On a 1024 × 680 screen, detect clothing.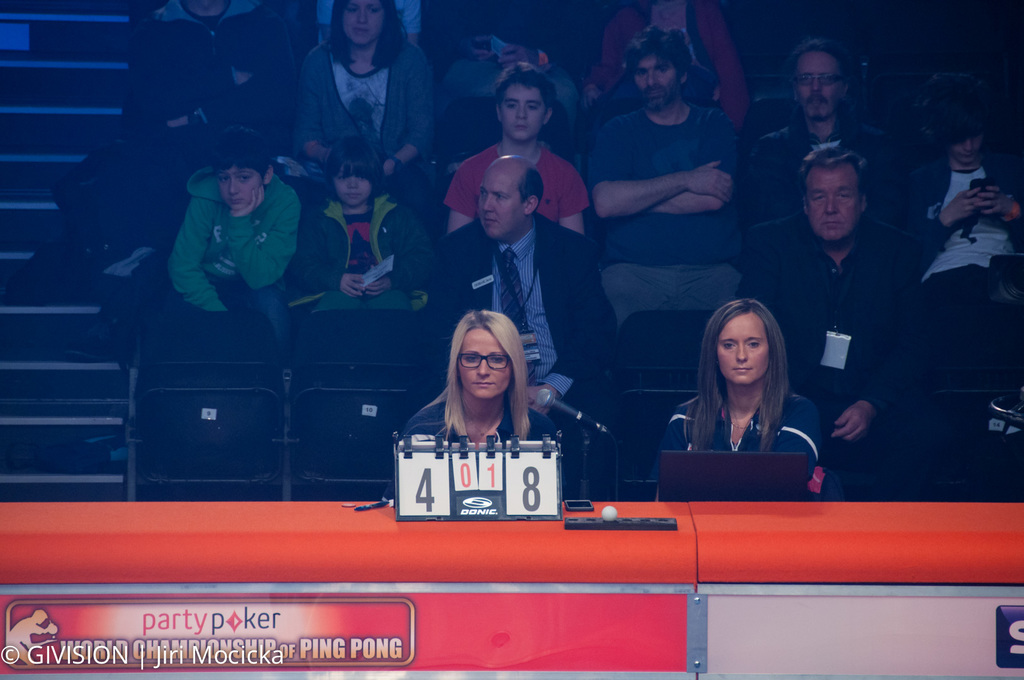
[x1=648, y1=393, x2=826, y2=499].
